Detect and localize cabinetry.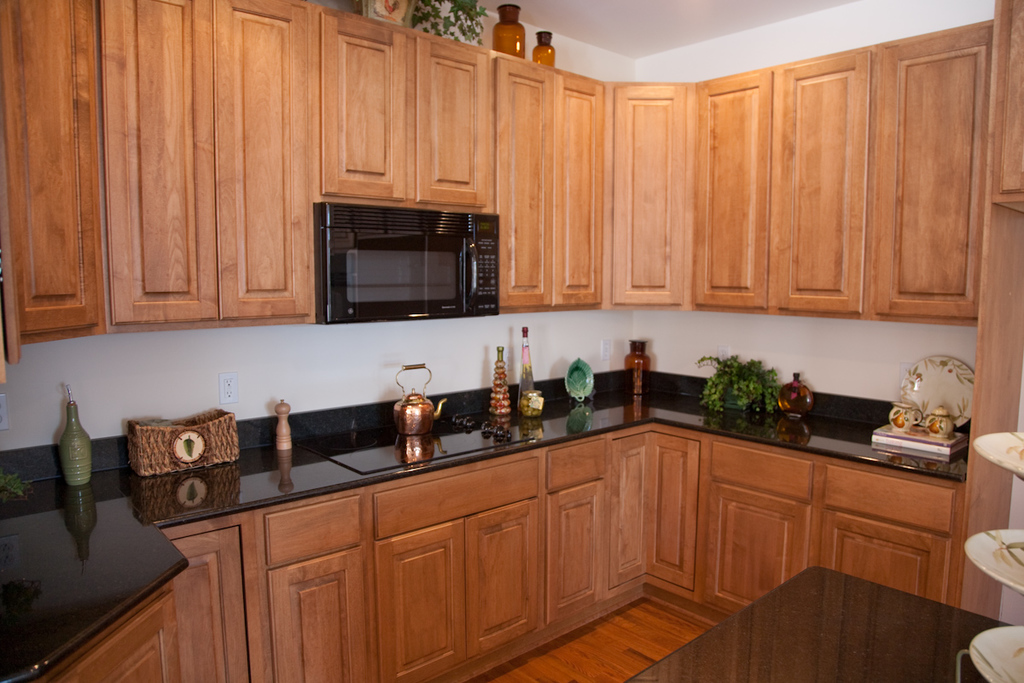
Localized at <bbox>490, 53, 607, 313</bbox>.
